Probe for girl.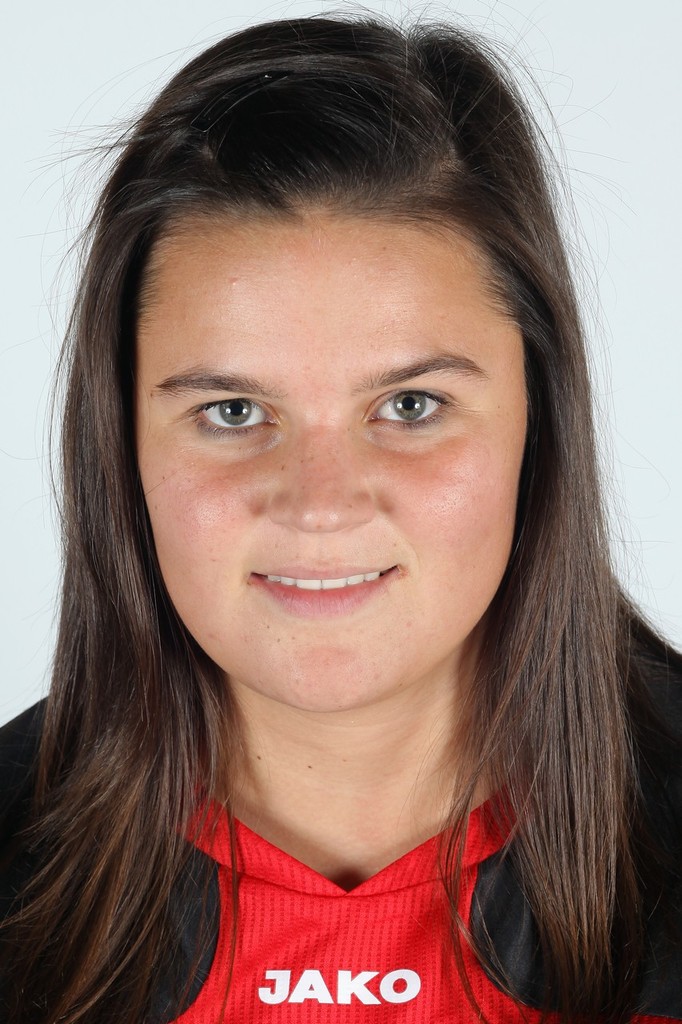
Probe result: 0,0,681,1023.
